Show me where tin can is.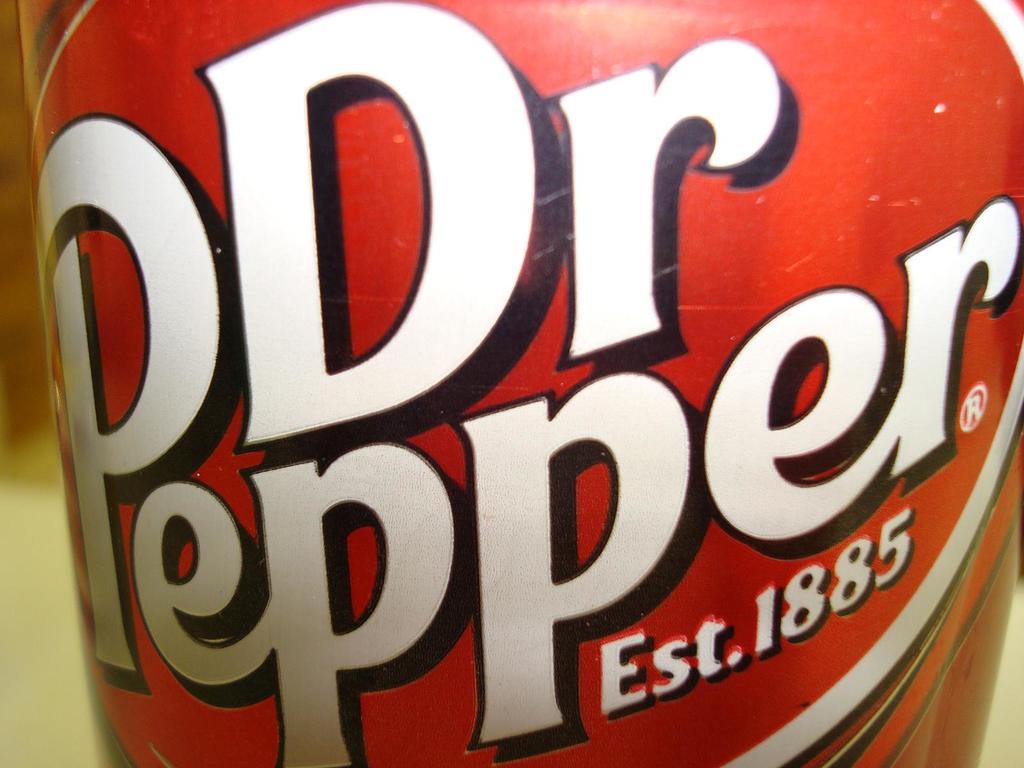
tin can is at rect(10, 0, 1023, 767).
